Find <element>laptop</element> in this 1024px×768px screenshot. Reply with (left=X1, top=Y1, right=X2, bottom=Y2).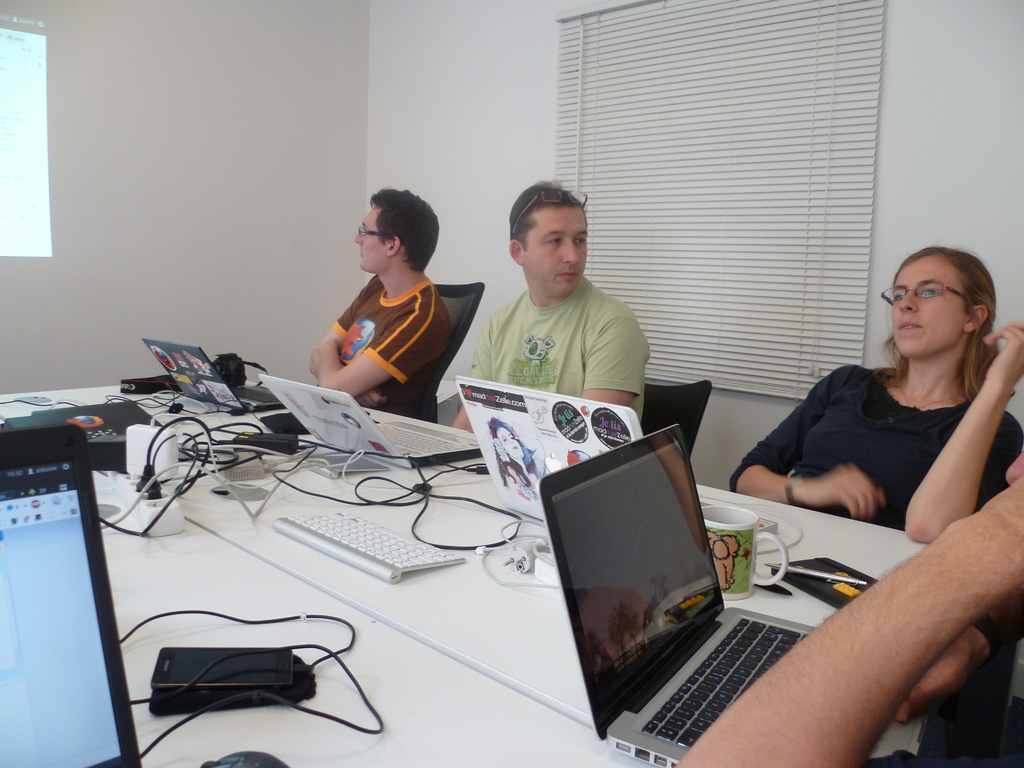
(left=260, top=373, right=483, bottom=471).
